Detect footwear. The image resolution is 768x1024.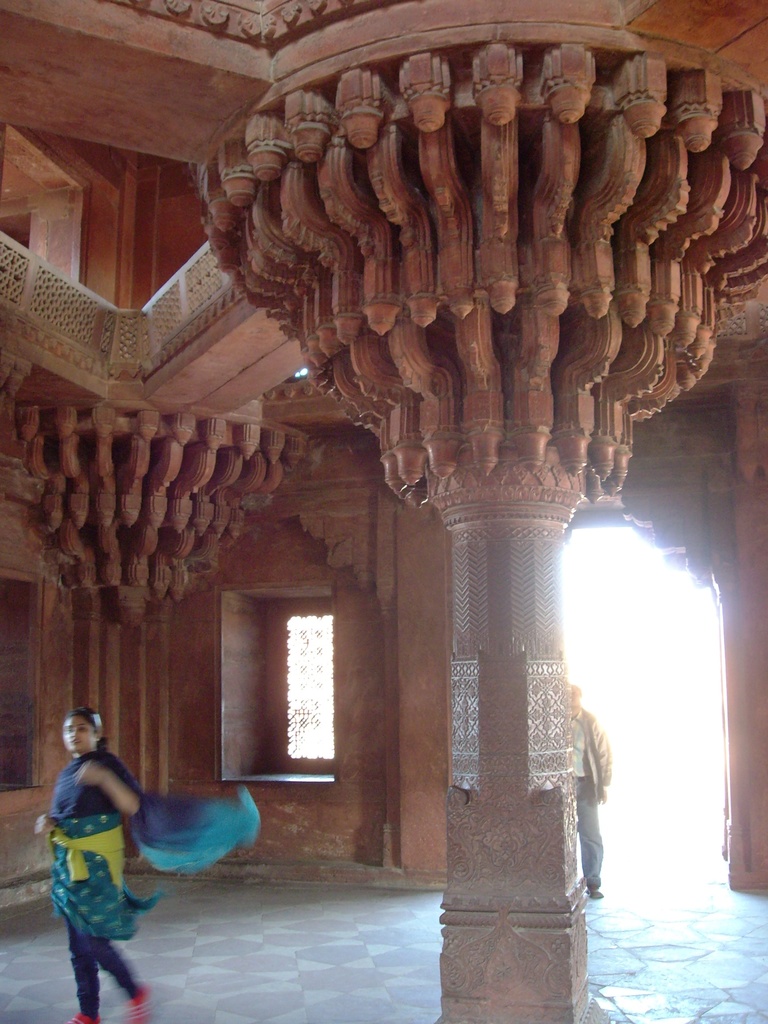
66,1005,104,1023.
